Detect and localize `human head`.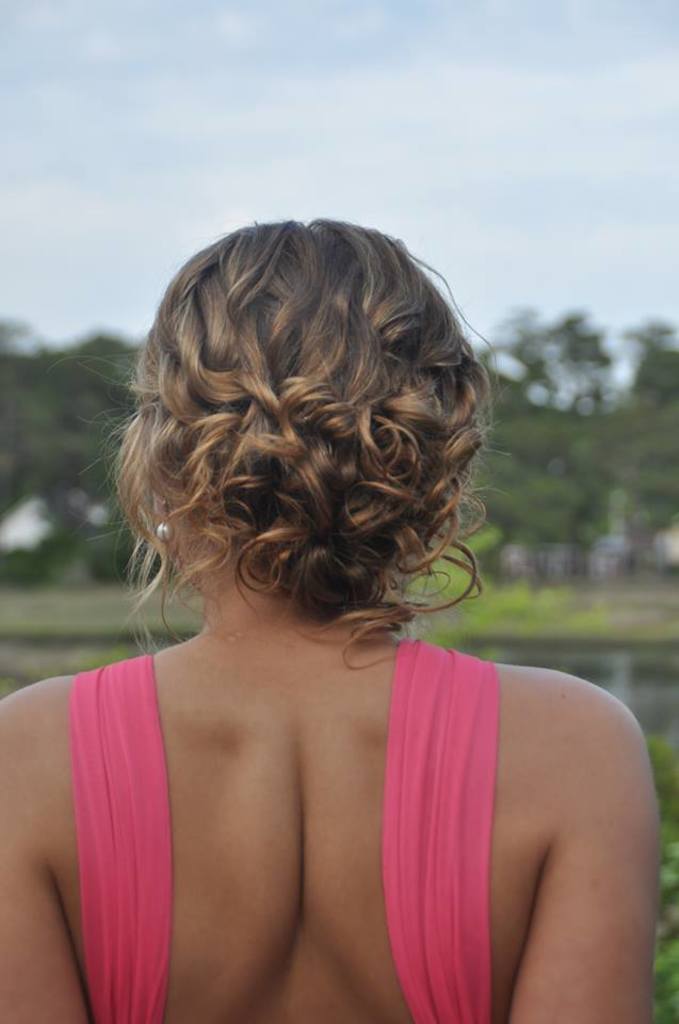
Localized at [114,214,490,653].
